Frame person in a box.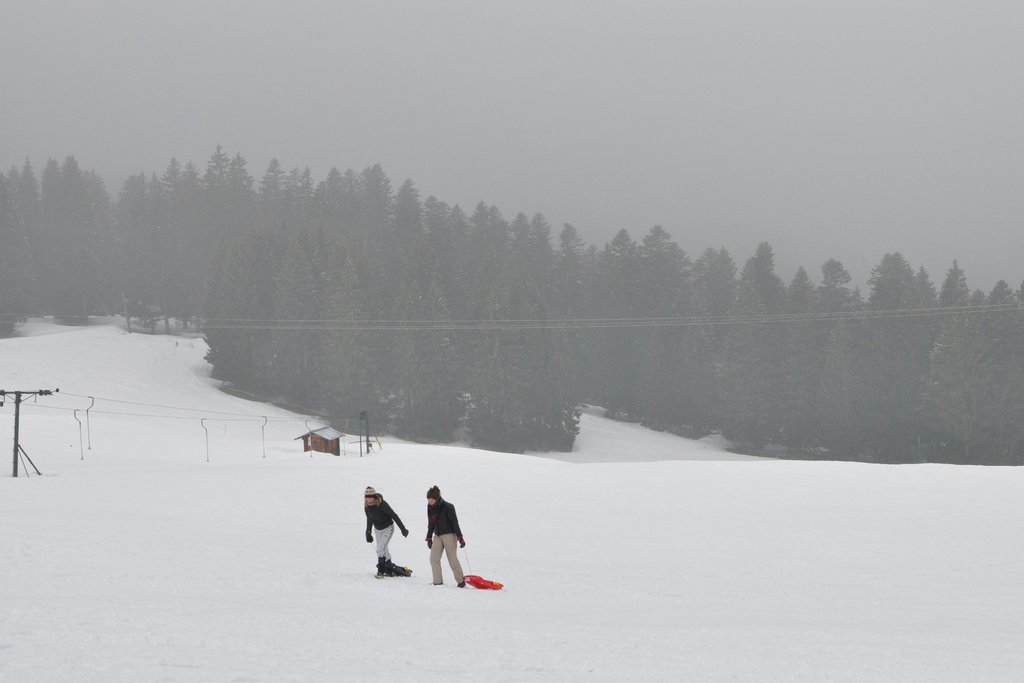
417,492,472,583.
